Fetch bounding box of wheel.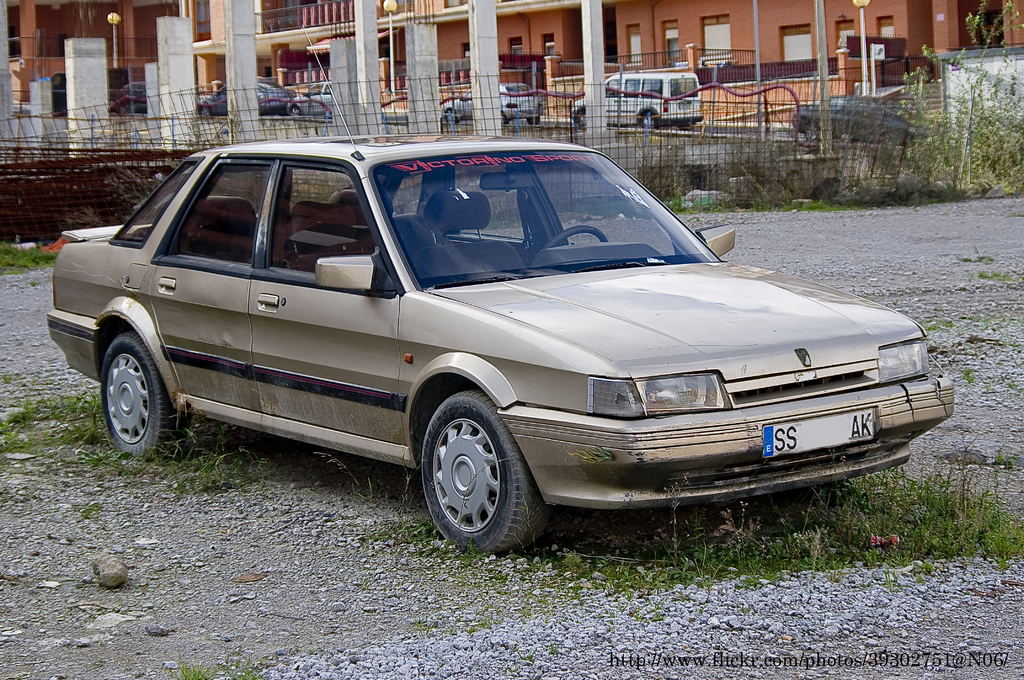
Bbox: 199,107,210,117.
